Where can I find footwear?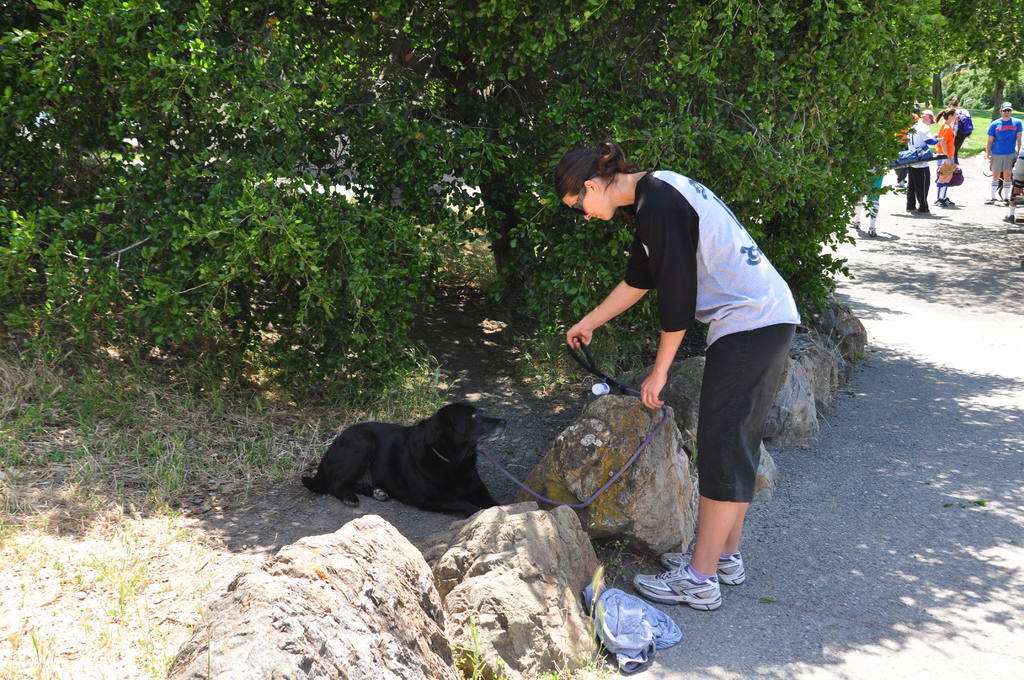
You can find it at bbox=(1004, 213, 1017, 225).
